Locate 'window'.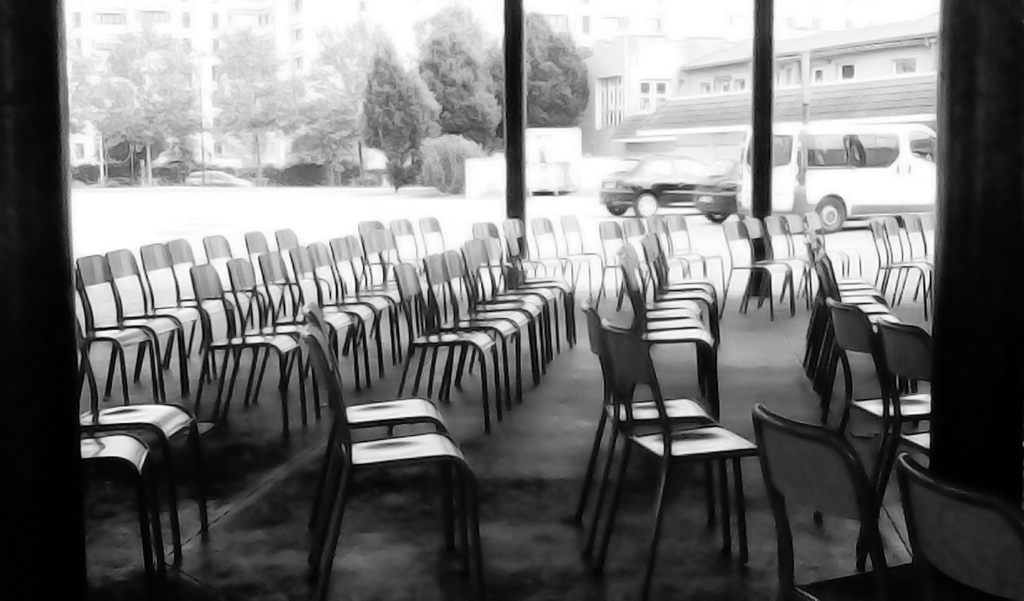
Bounding box: Rect(136, 6, 170, 24).
